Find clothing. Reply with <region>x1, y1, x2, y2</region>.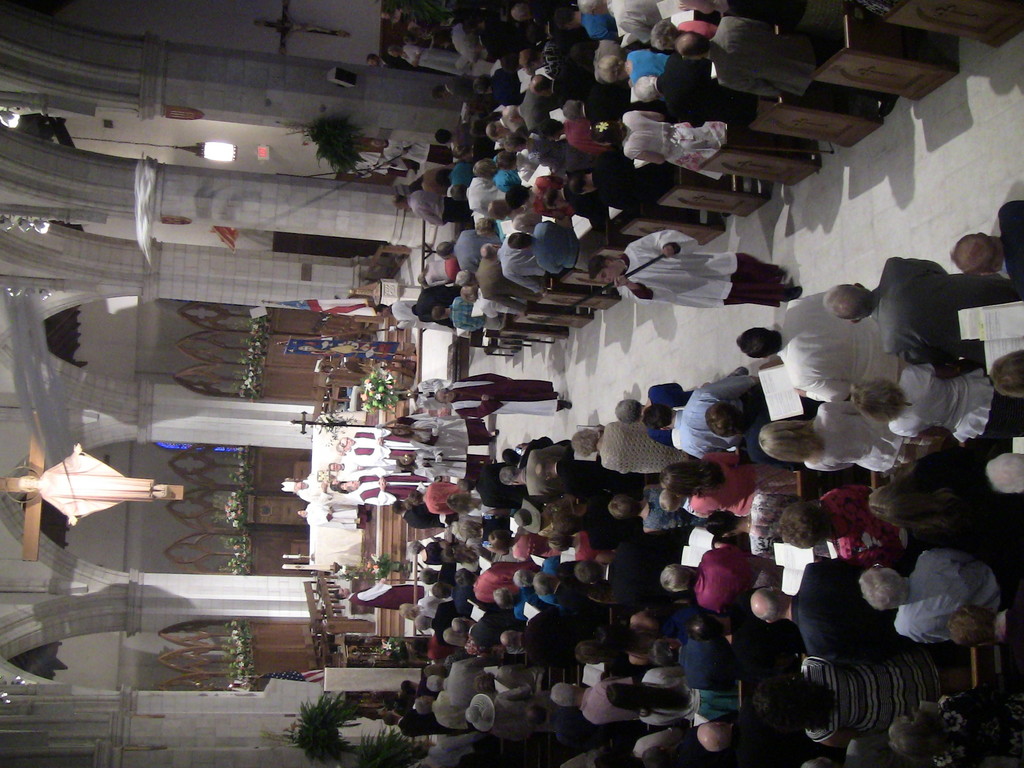
<region>621, 108, 739, 186</region>.
